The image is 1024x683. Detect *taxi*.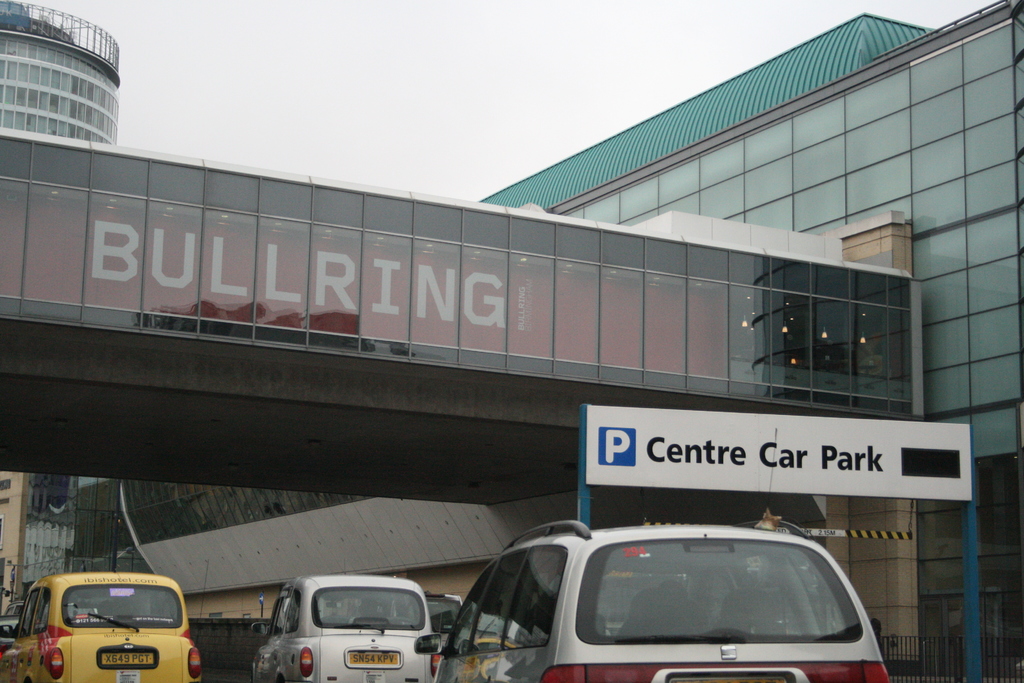
Detection: region(250, 572, 443, 682).
